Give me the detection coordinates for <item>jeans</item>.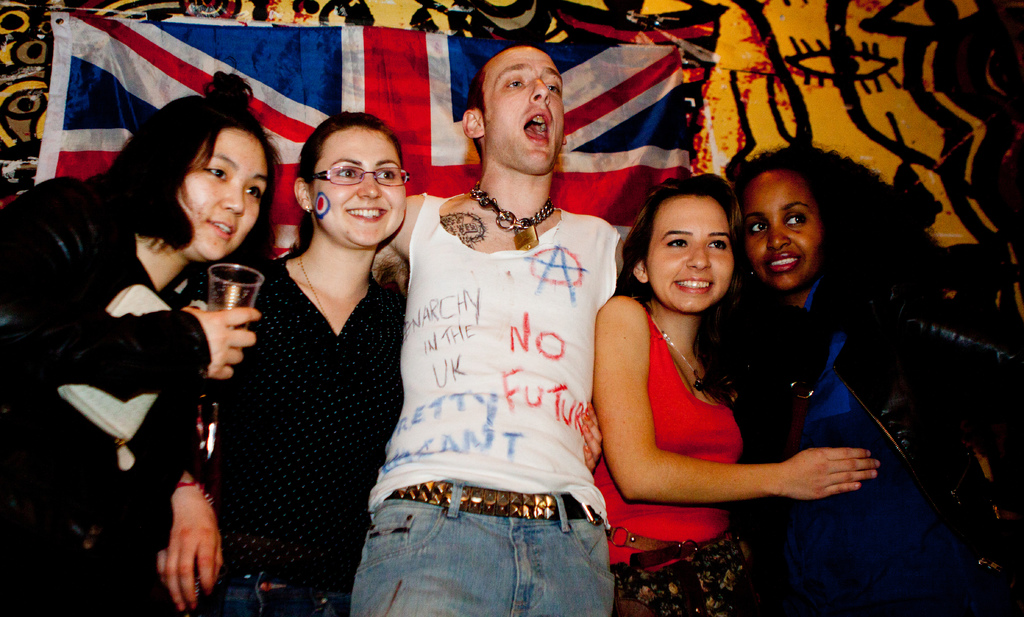
(x1=163, y1=564, x2=346, y2=616).
